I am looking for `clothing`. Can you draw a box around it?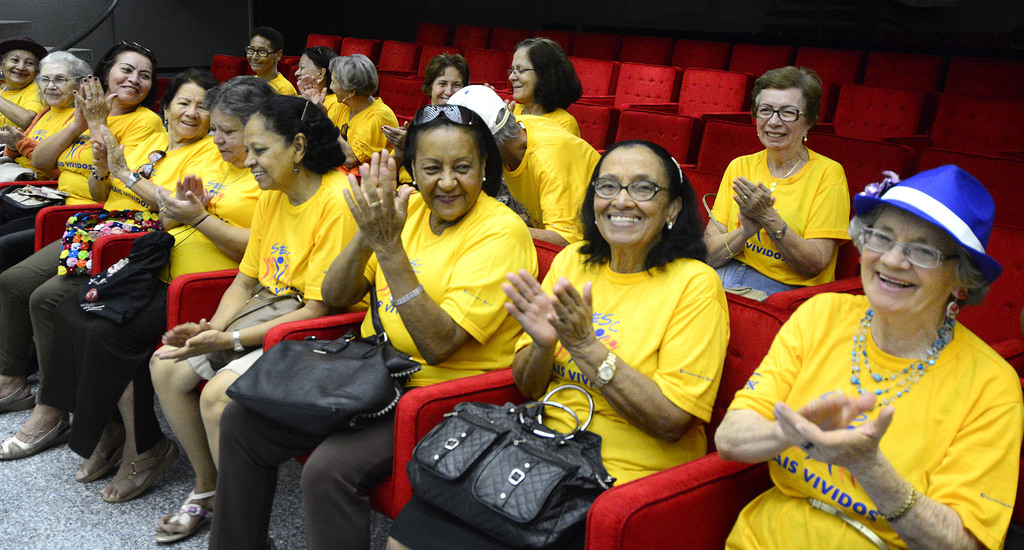
Sure, the bounding box is l=719, t=288, r=1020, b=549.
